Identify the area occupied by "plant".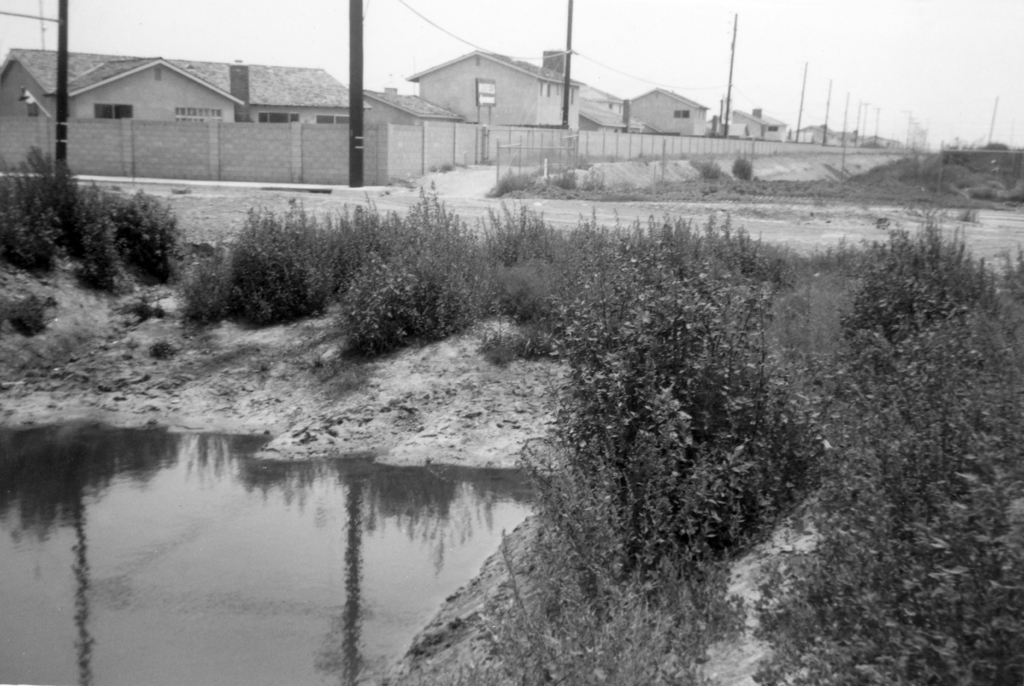
Area: bbox(399, 486, 764, 685).
